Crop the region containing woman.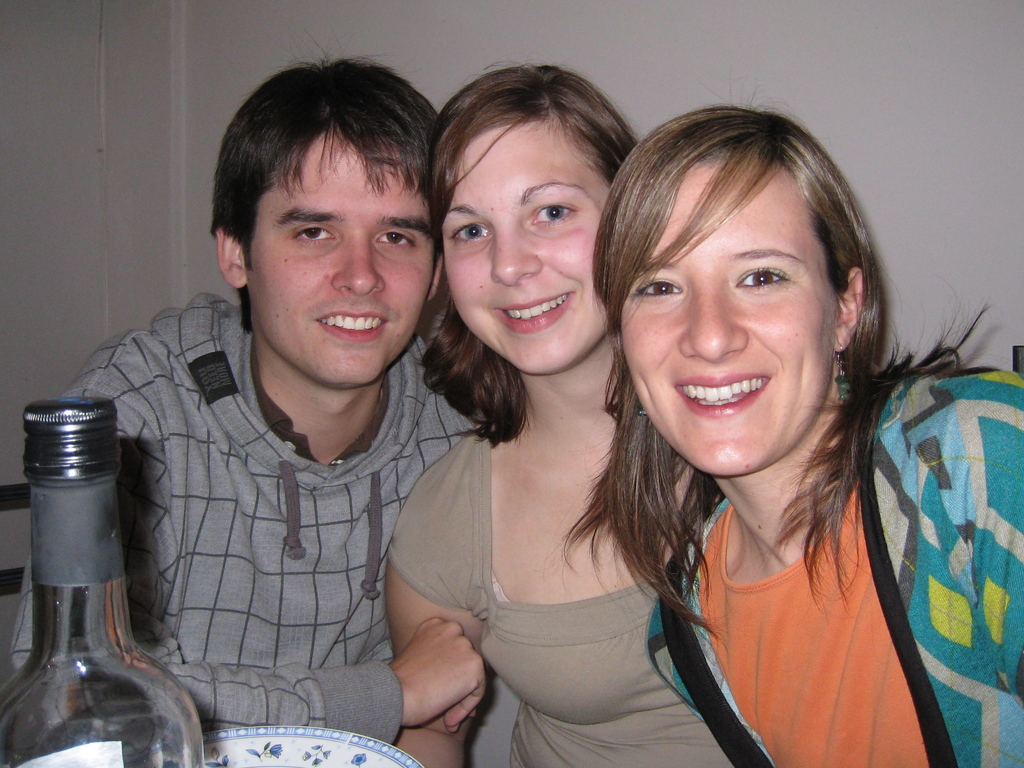
Crop region: bbox=[383, 61, 735, 767].
